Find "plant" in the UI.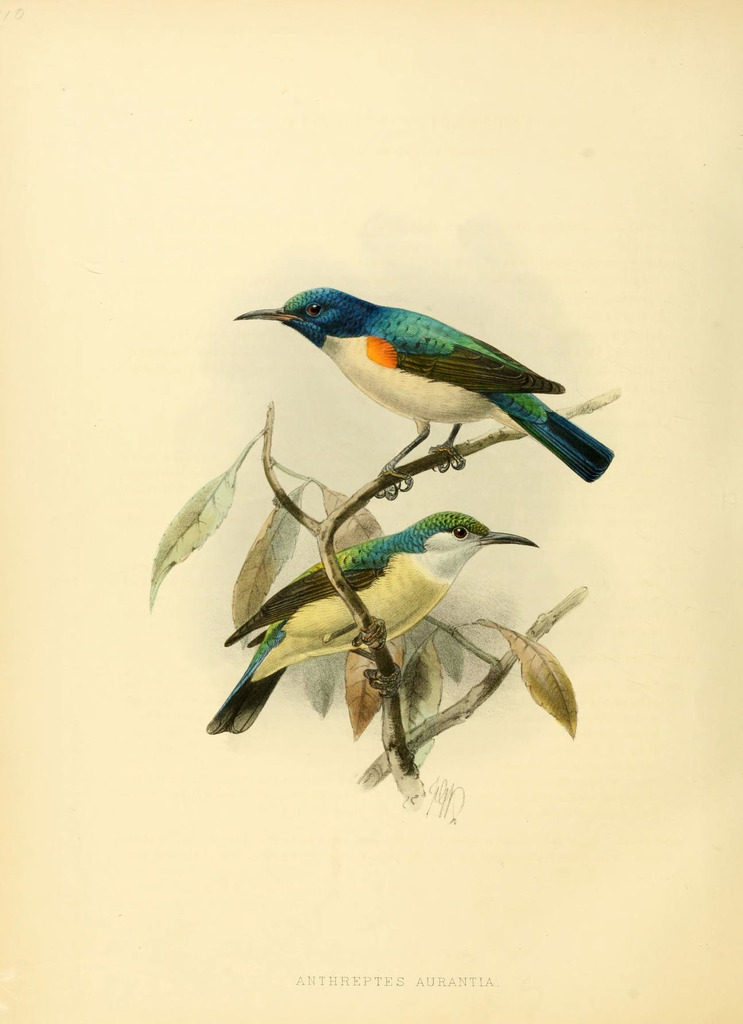
UI element at (x1=145, y1=389, x2=624, y2=806).
